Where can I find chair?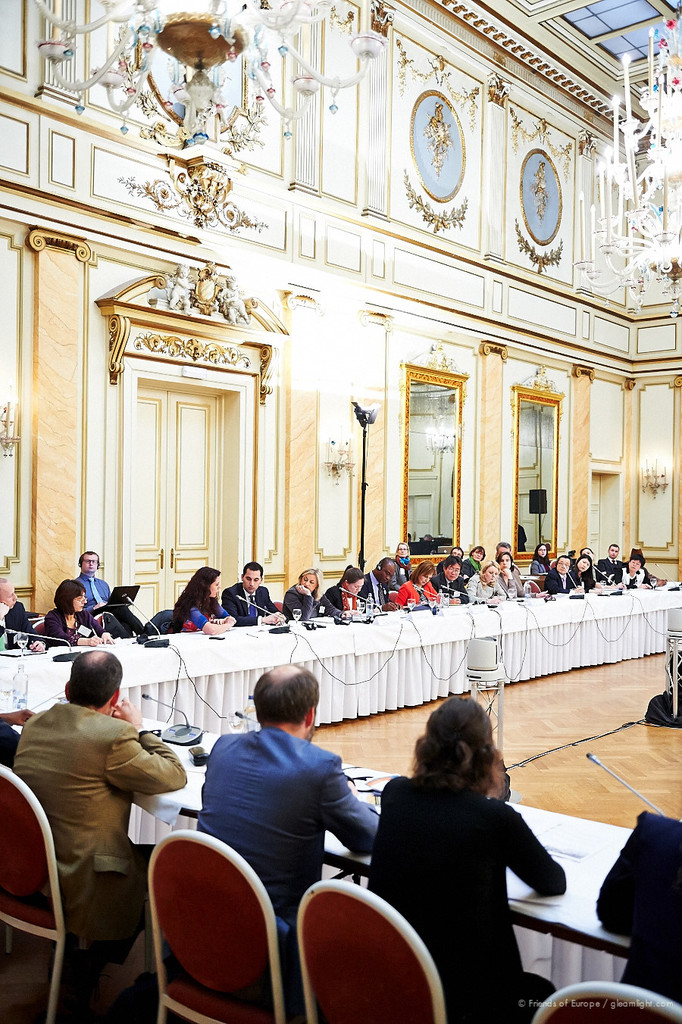
You can find it at [x1=0, y1=764, x2=161, y2=1023].
